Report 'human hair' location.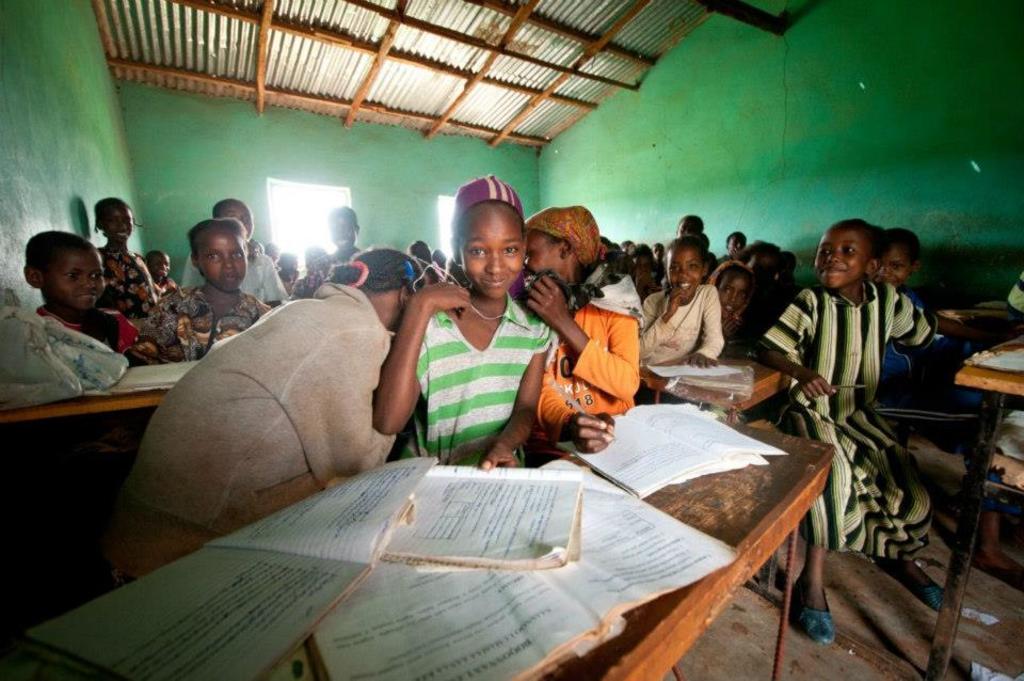
Report: rect(407, 238, 432, 264).
